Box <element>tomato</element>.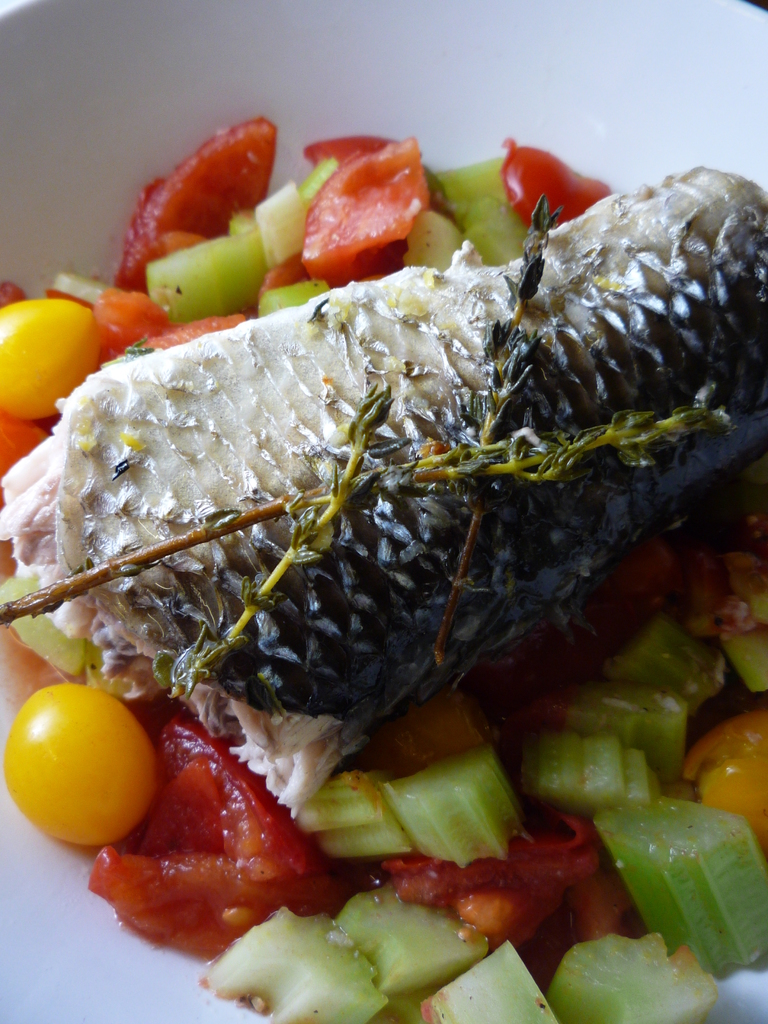
(x1=0, y1=404, x2=44, y2=471).
